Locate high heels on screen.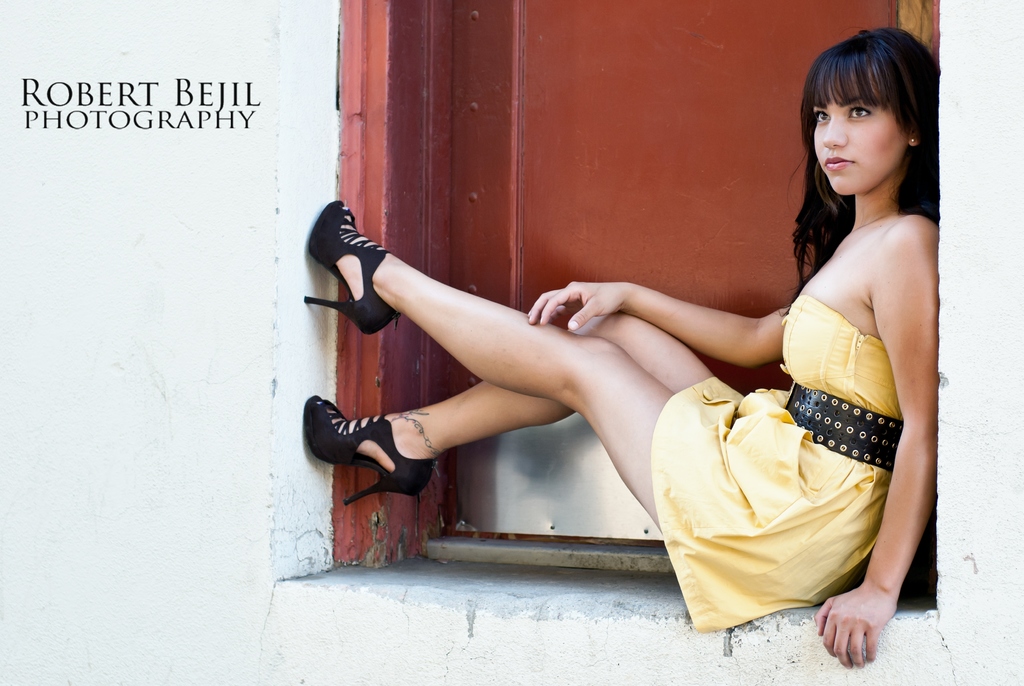
On screen at select_region(301, 195, 404, 339).
